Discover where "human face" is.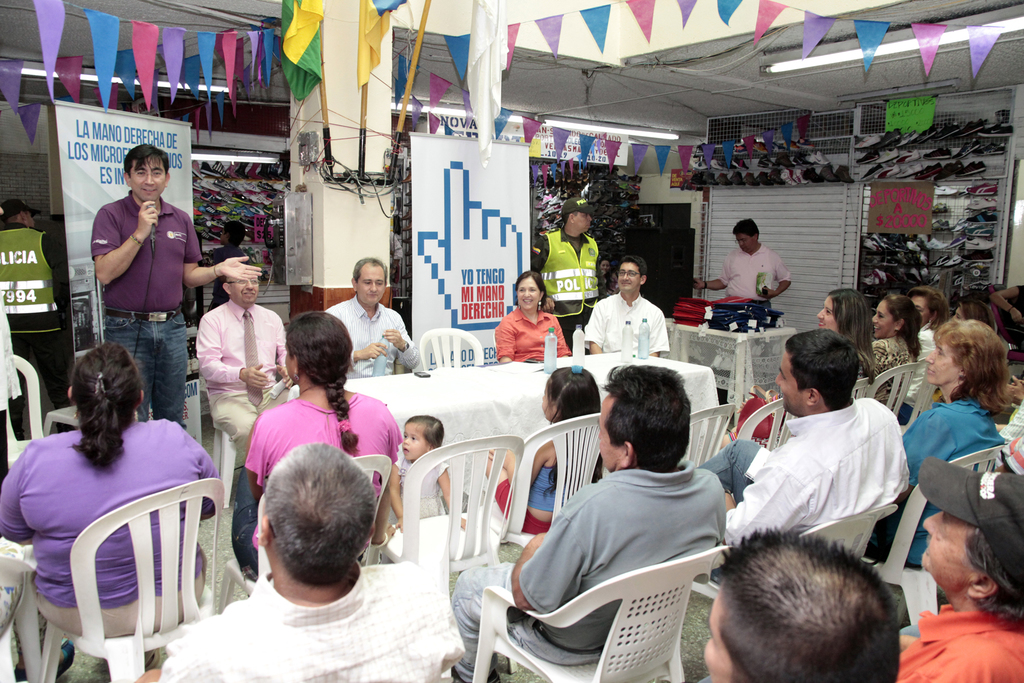
Discovered at bbox=(703, 584, 730, 682).
